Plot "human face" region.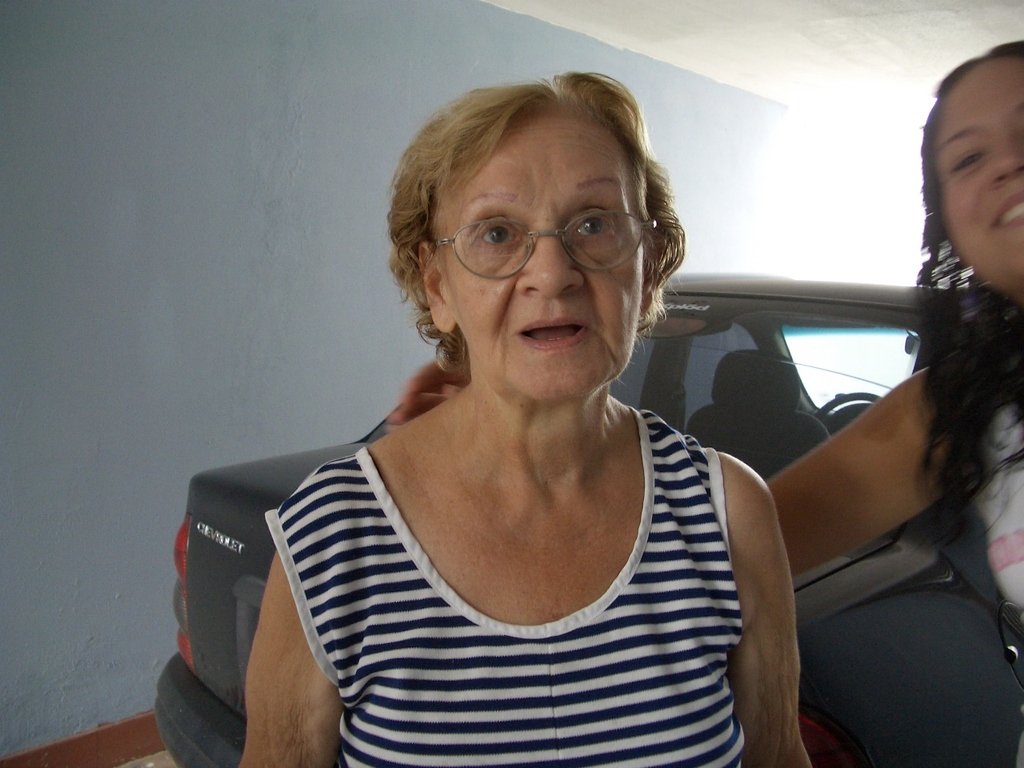
Plotted at locate(438, 110, 645, 404).
